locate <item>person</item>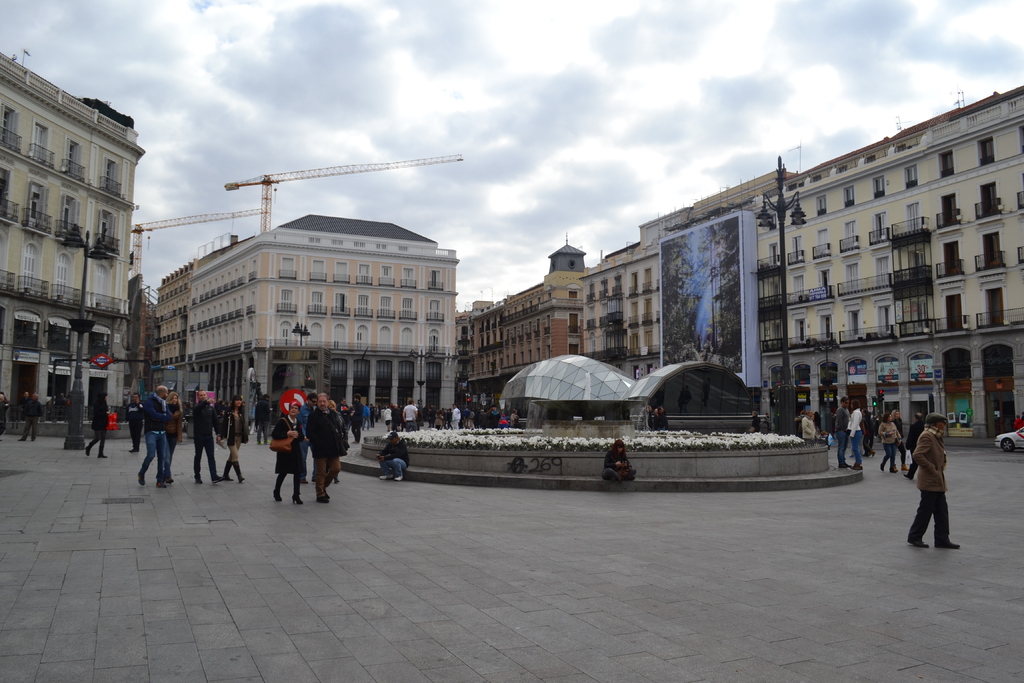
bbox=(18, 393, 45, 442)
